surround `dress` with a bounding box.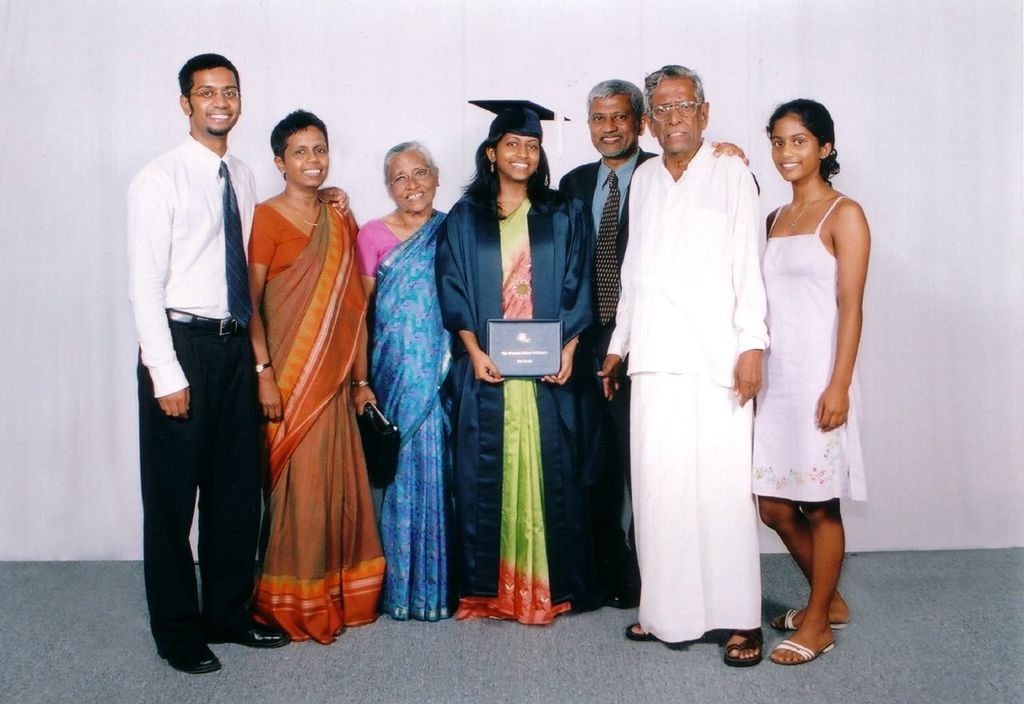
<bbox>746, 194, 872, 505</bbox>.
